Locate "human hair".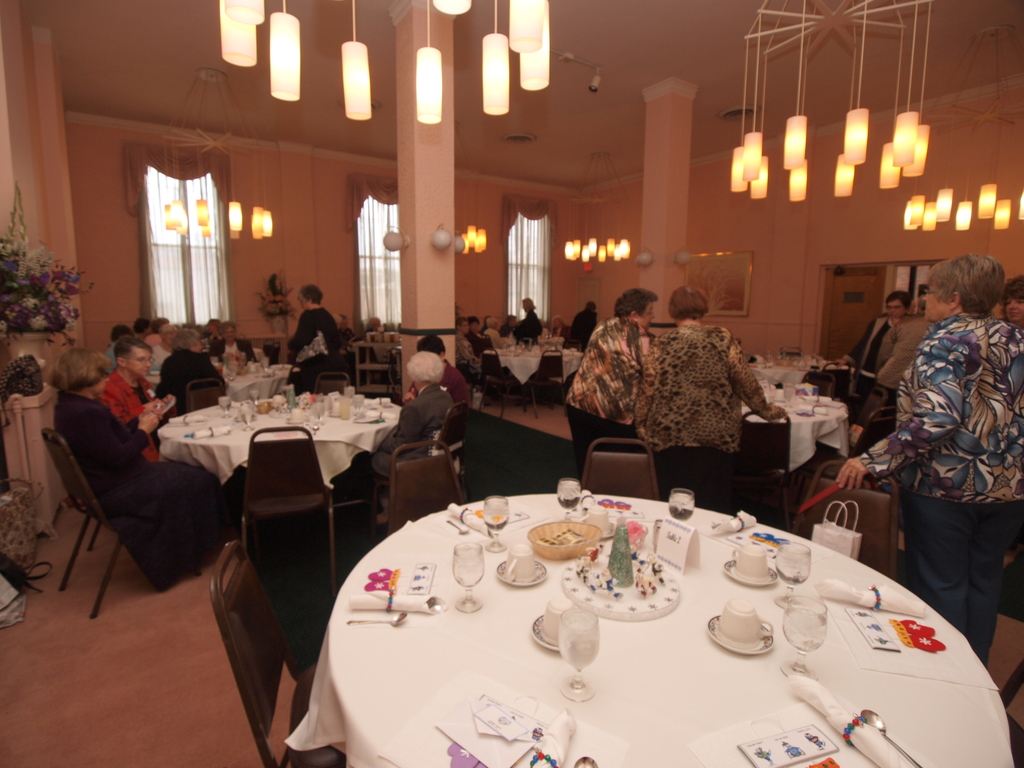
Bounding box: {"x1": 505, "y1": 313, "x2": 516, "y2": 324}.
